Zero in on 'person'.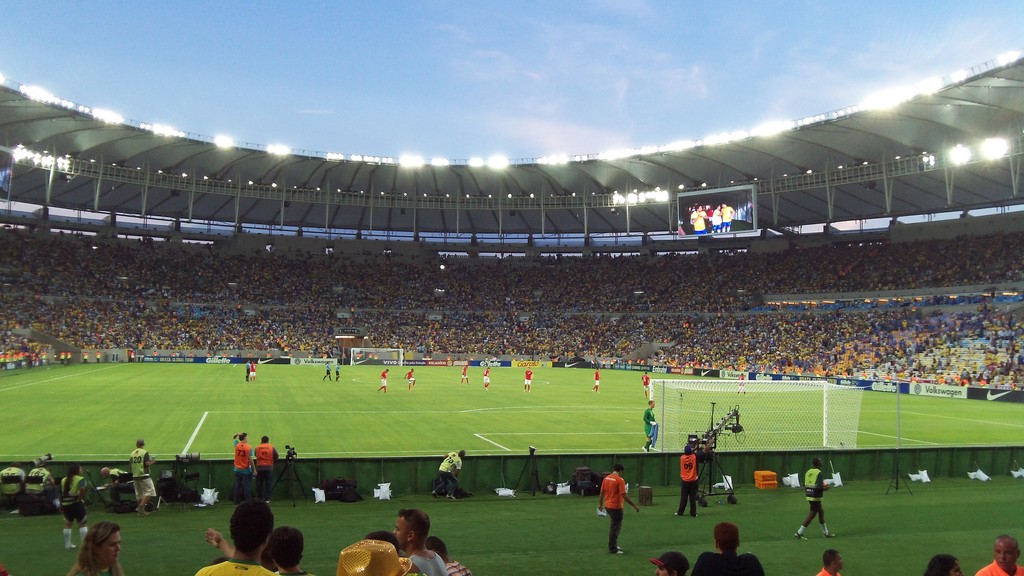
Zeroed in: Rect(24, 457, 54, 493).
